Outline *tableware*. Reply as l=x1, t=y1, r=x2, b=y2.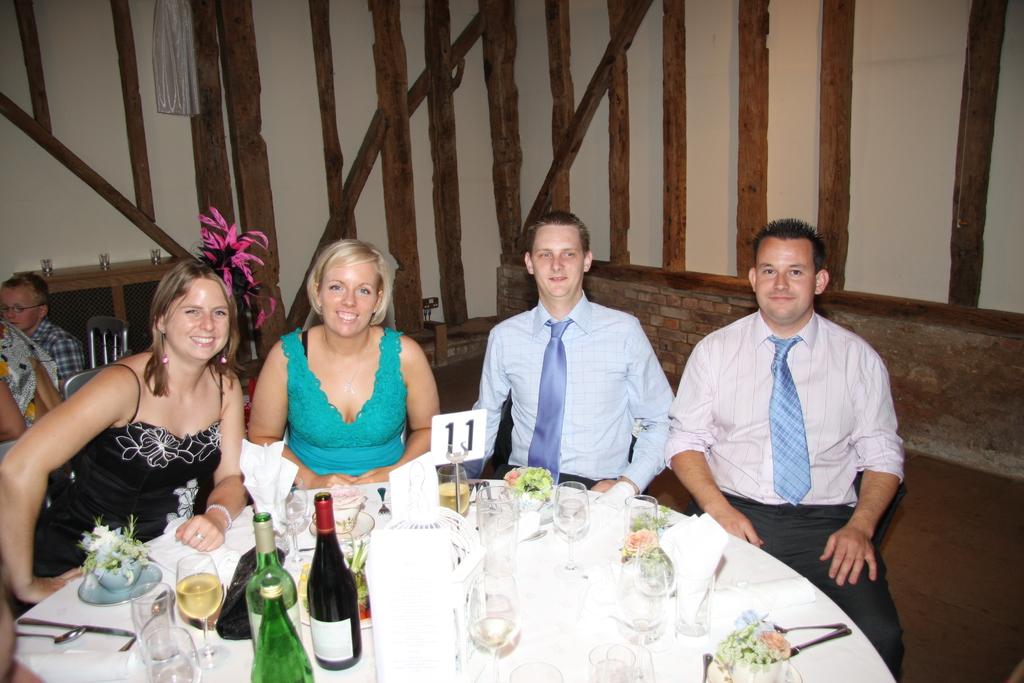
l=99, t=557, r=138, b=582.
